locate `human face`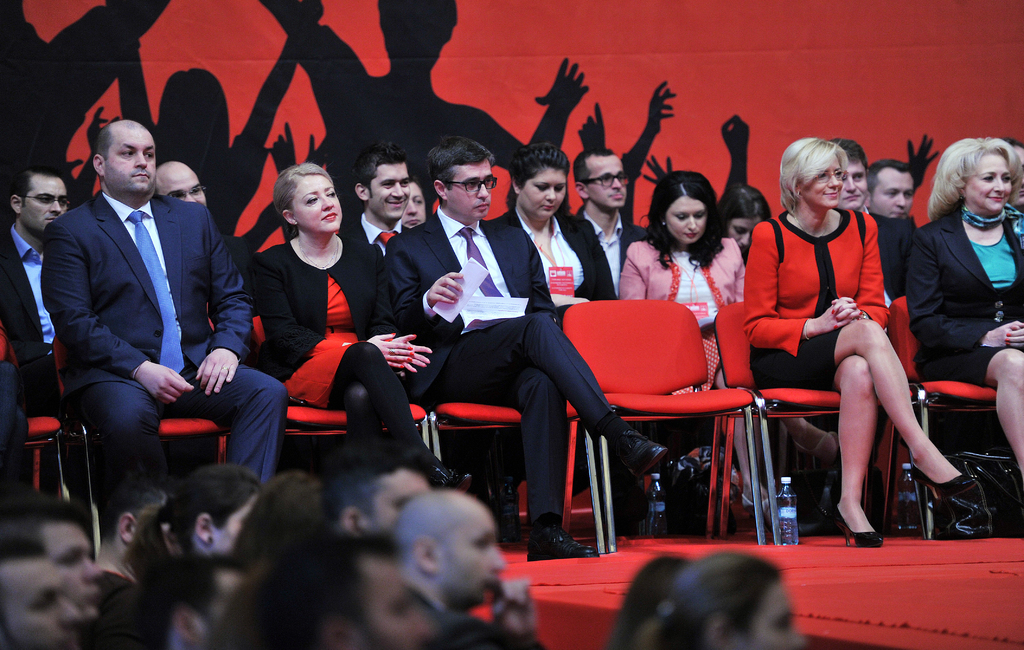
[left=669, top=194, right=705, bottom=245]
